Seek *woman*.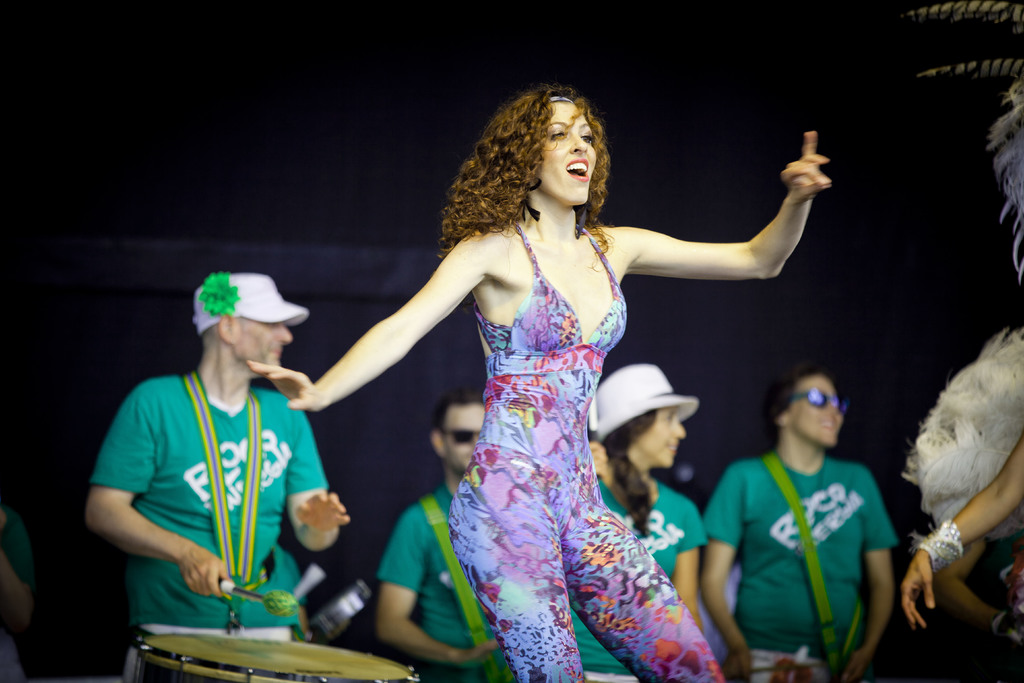
BBox(301, 88, 747, 655).
